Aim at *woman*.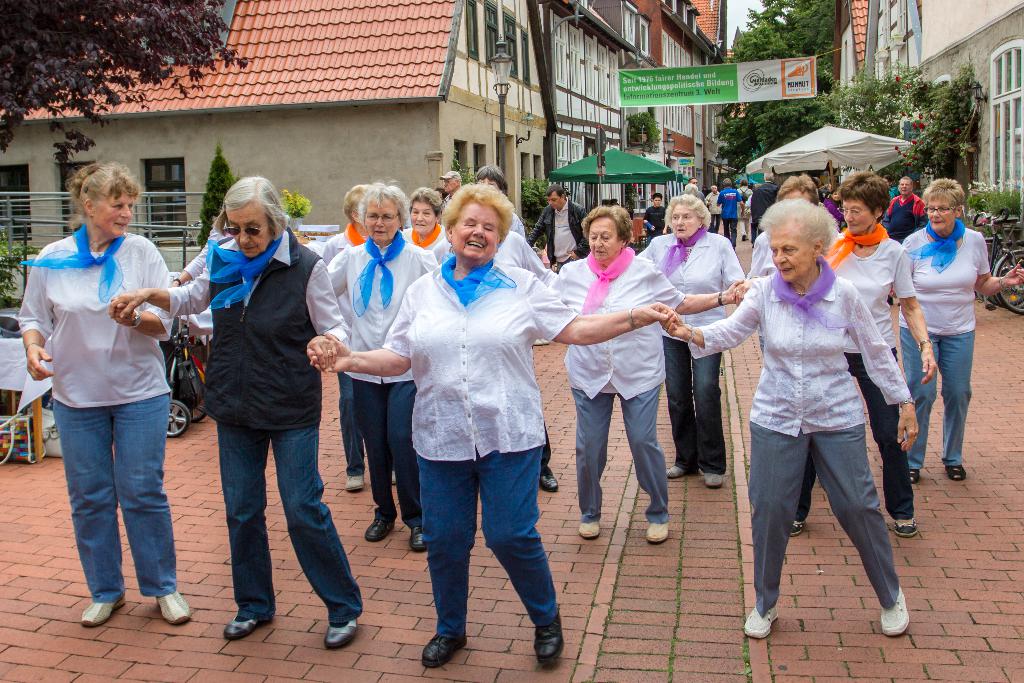
Aimed at x1=405 y1=185 x2=447 y2=270.
